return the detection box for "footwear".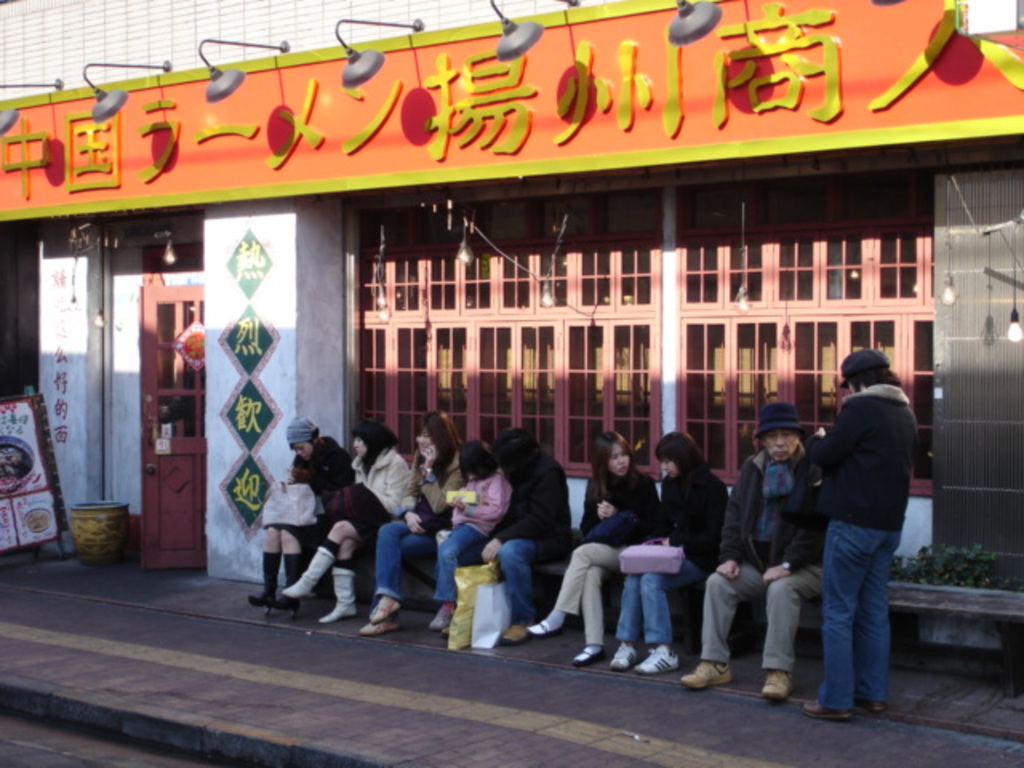
bbox=[264, 589, 309, 616].
